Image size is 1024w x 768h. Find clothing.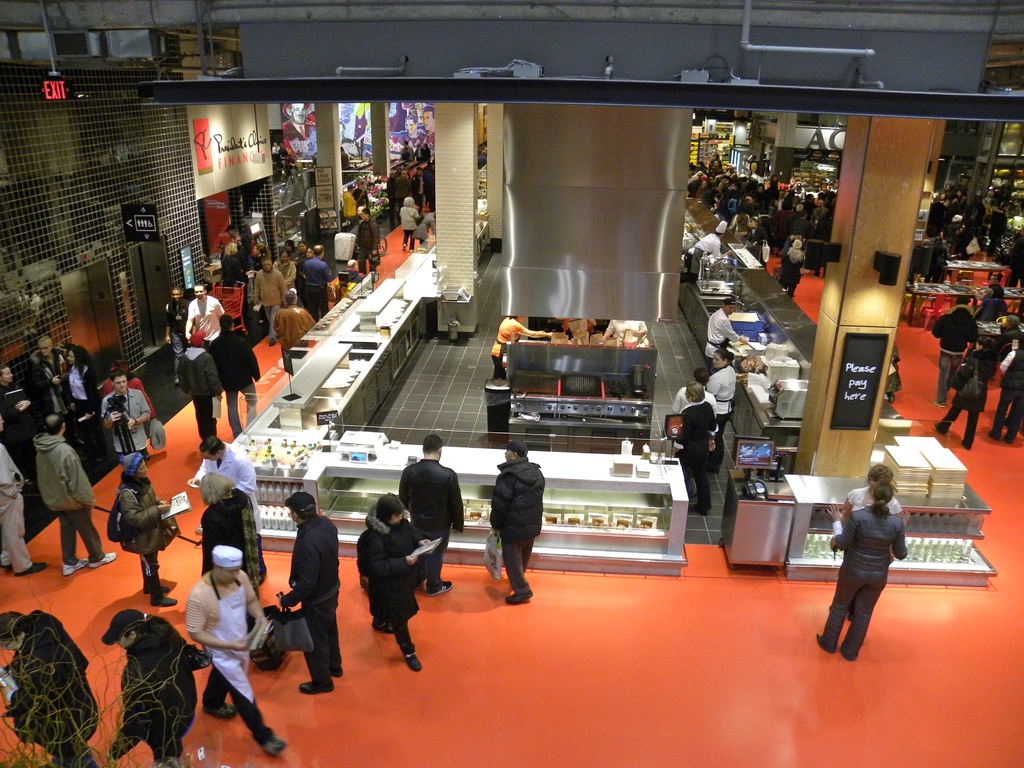
rect(222, 258, 238, 287).
